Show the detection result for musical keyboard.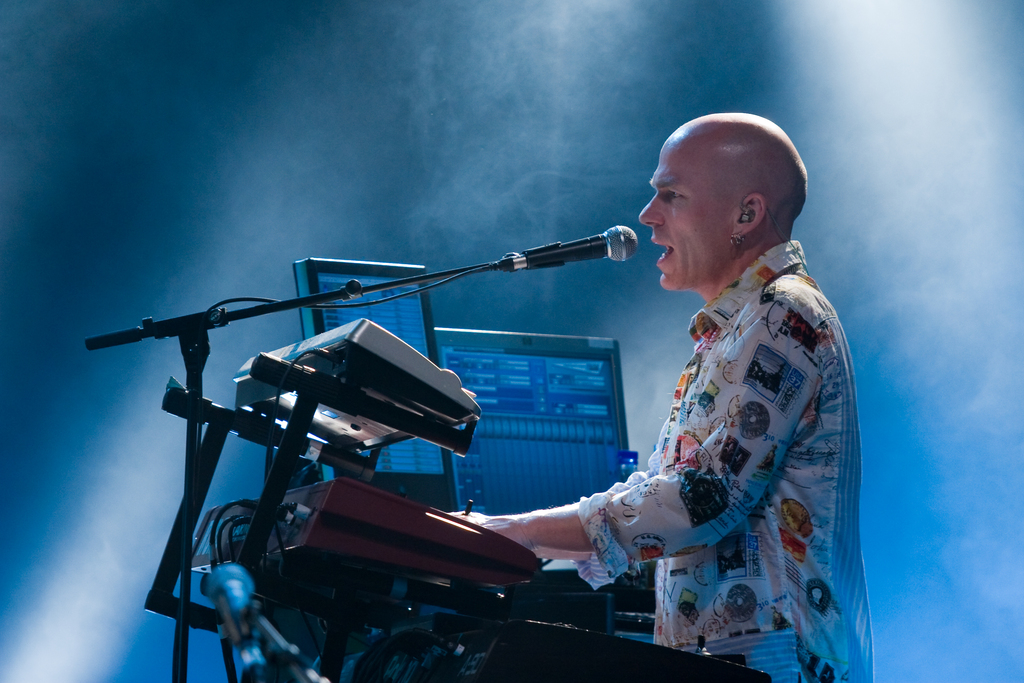
531,559,659,611.
